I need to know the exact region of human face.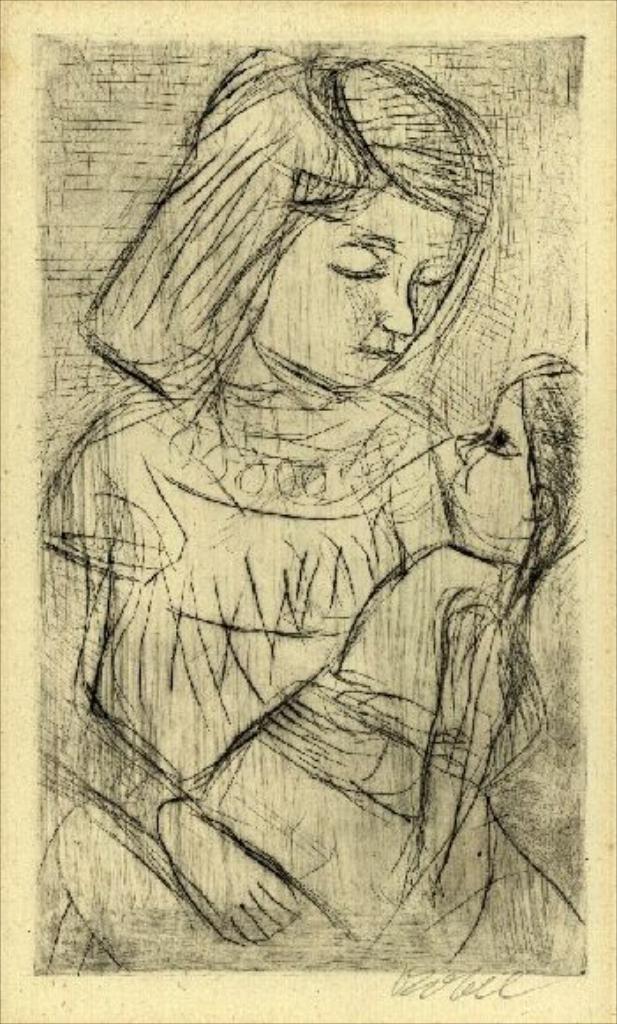
Region: select_region(273, 183, 472, 390).
